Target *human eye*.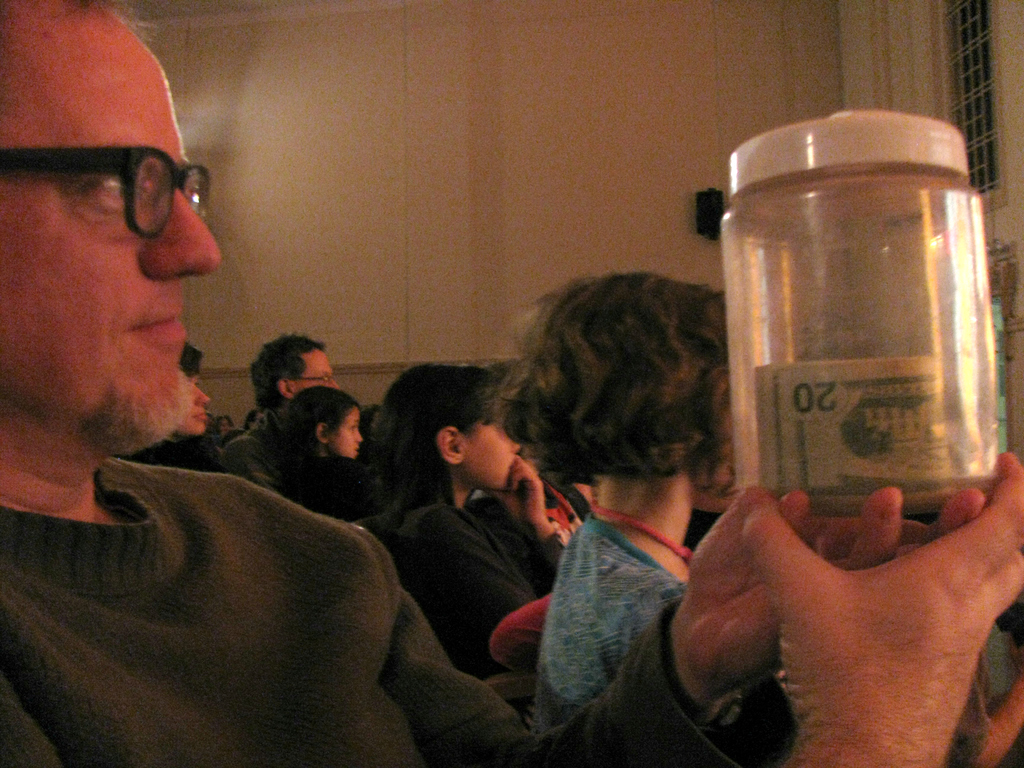
Target region: box=[346, 423, 358, 435].
